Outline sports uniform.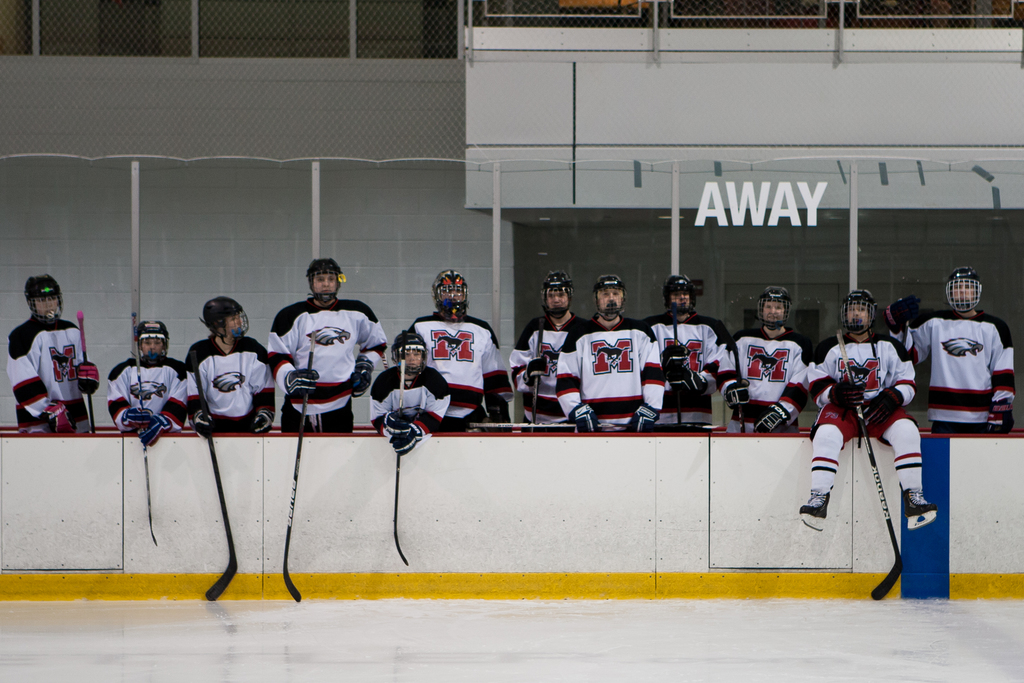
Outline: [x1=721, y1=288, x2=804, y2=434].
